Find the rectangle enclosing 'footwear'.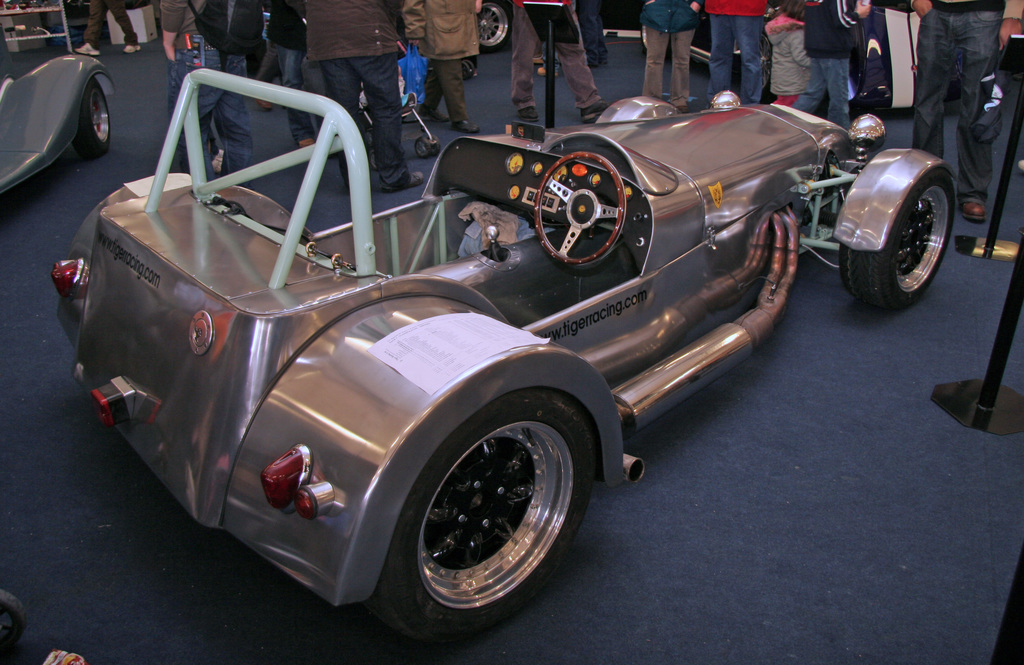
[535,64,559,77].
